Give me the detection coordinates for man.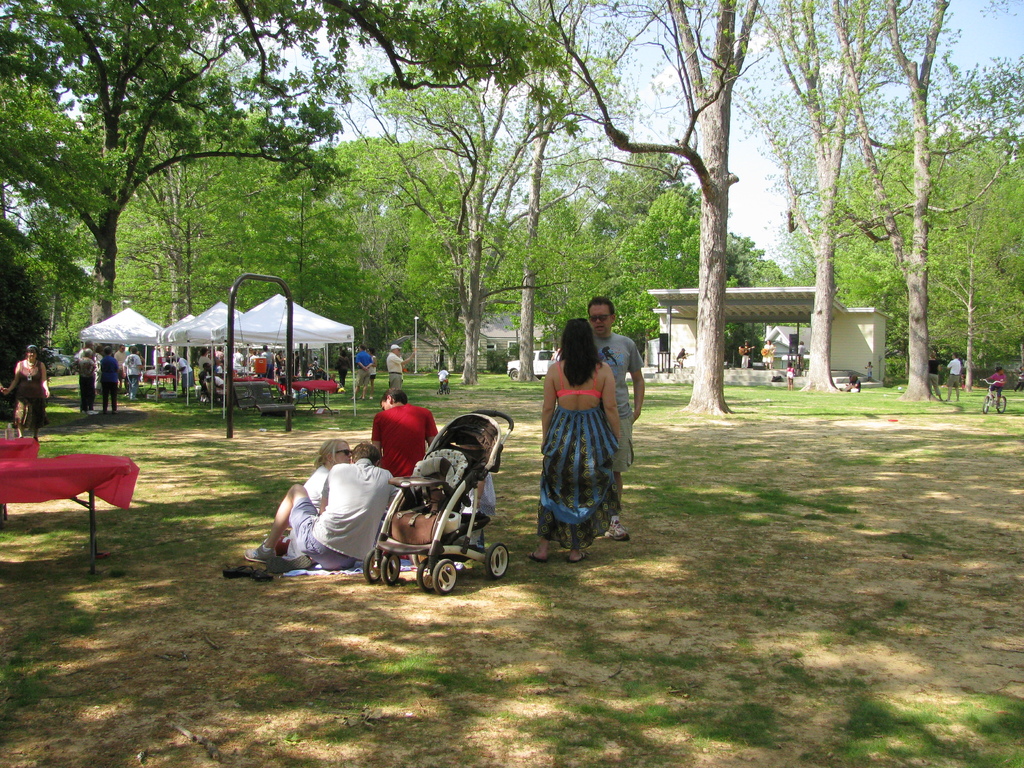
left=108, top=342, right=133, bottom=396.
